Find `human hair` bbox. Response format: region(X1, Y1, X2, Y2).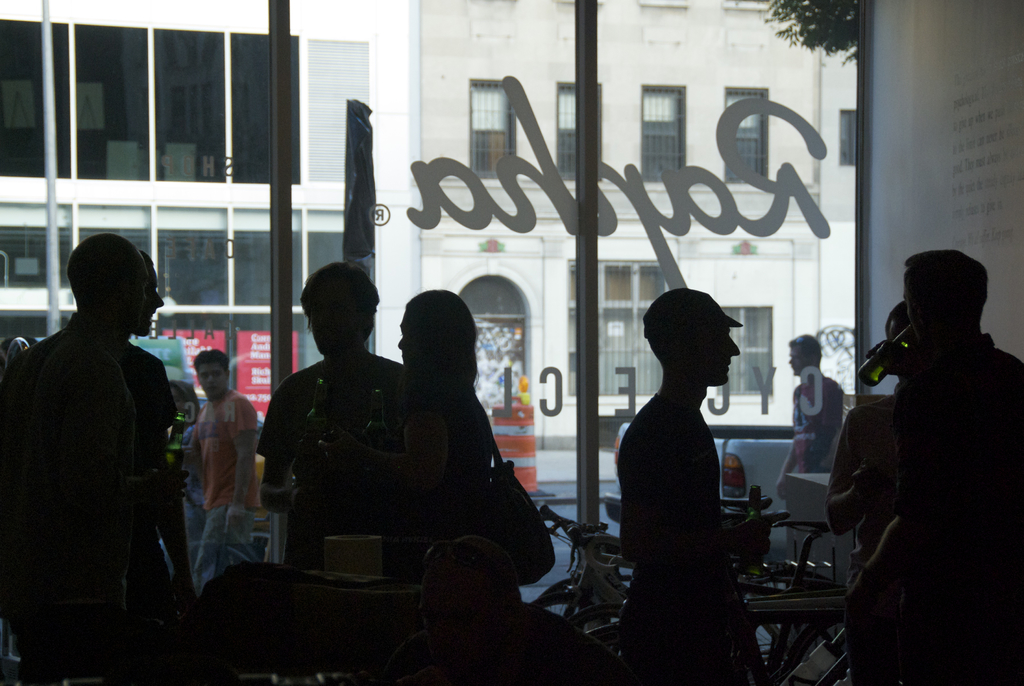
region(399, 286, 479, 405).
